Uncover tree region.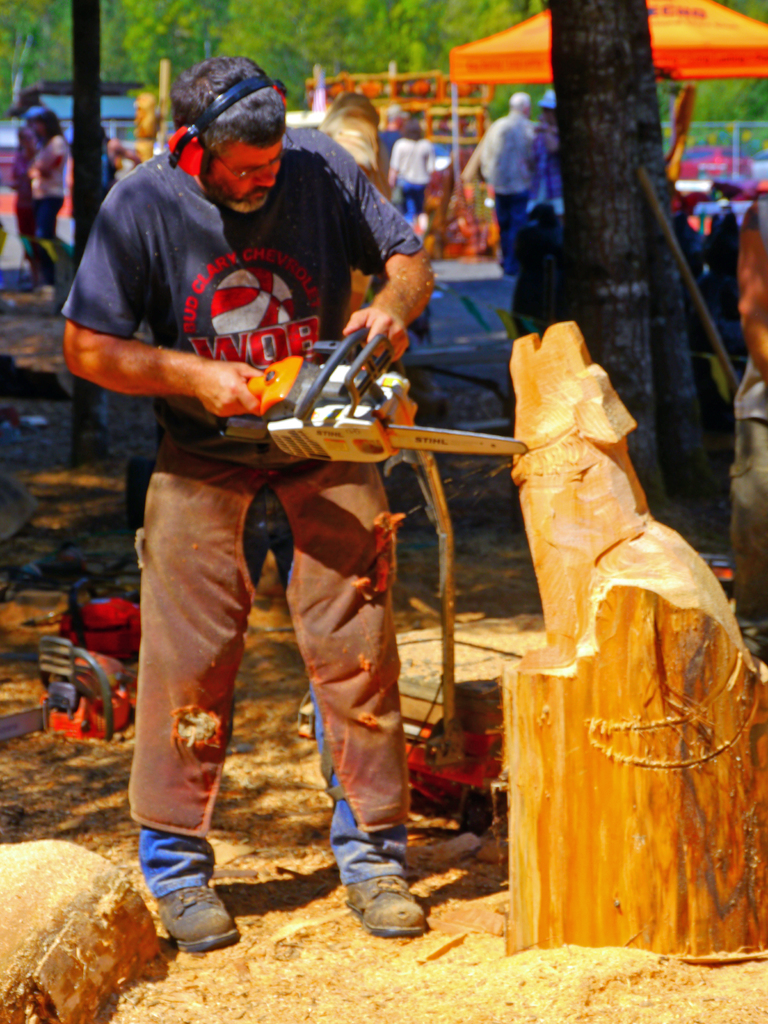
Uncovered: (630,8,719,502).
